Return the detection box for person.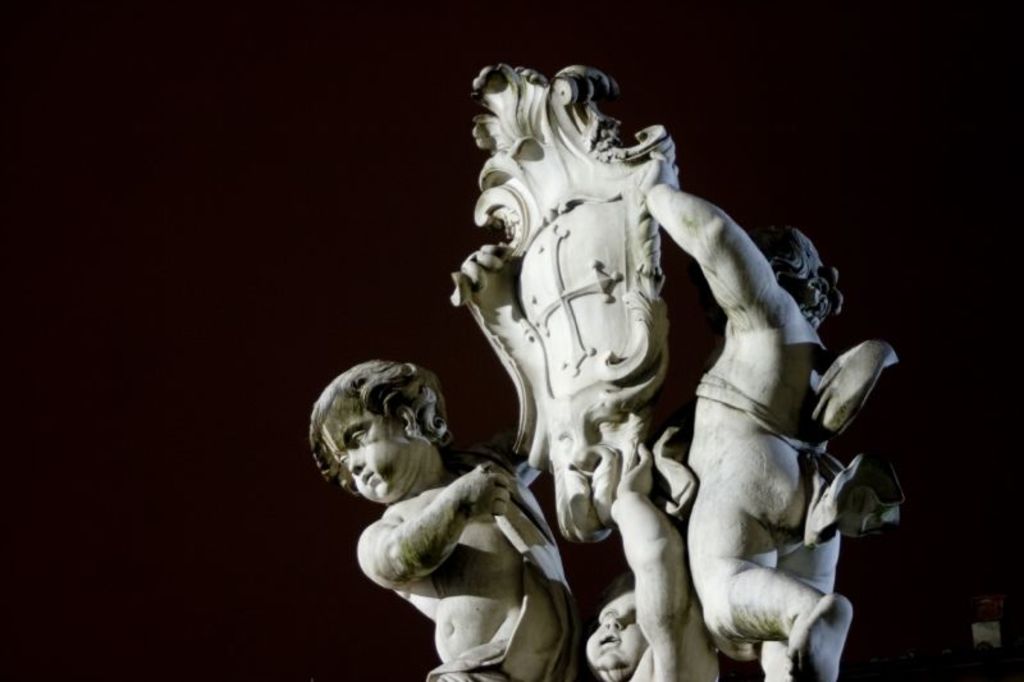
left=297, top=324, right=580, bottom=654.
